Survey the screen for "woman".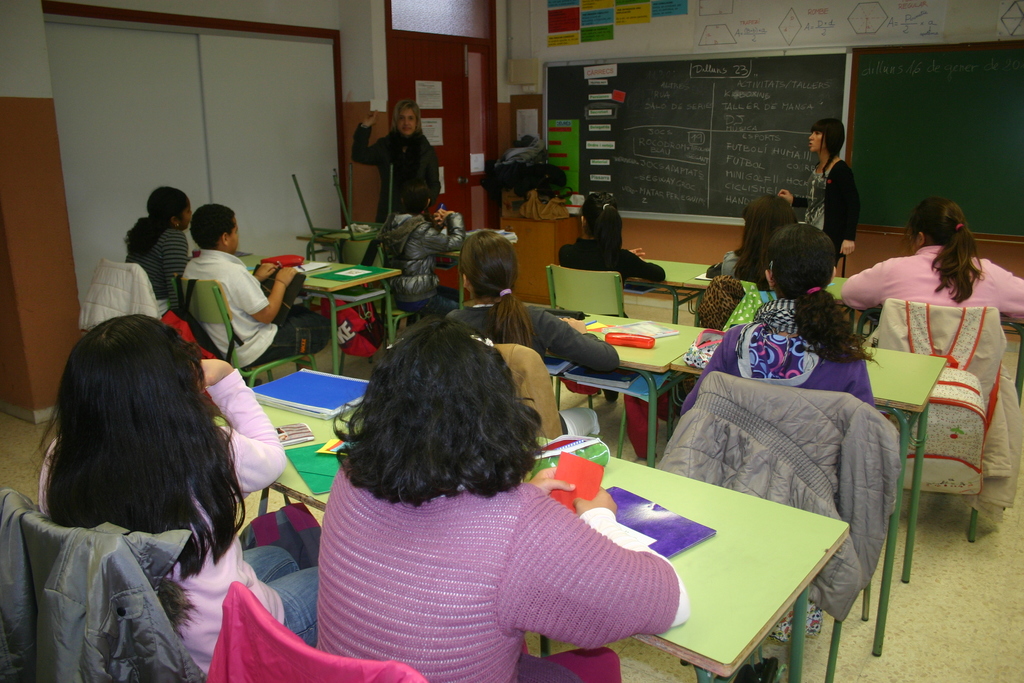
Survey found: <box>780,114,857,273</box>.
